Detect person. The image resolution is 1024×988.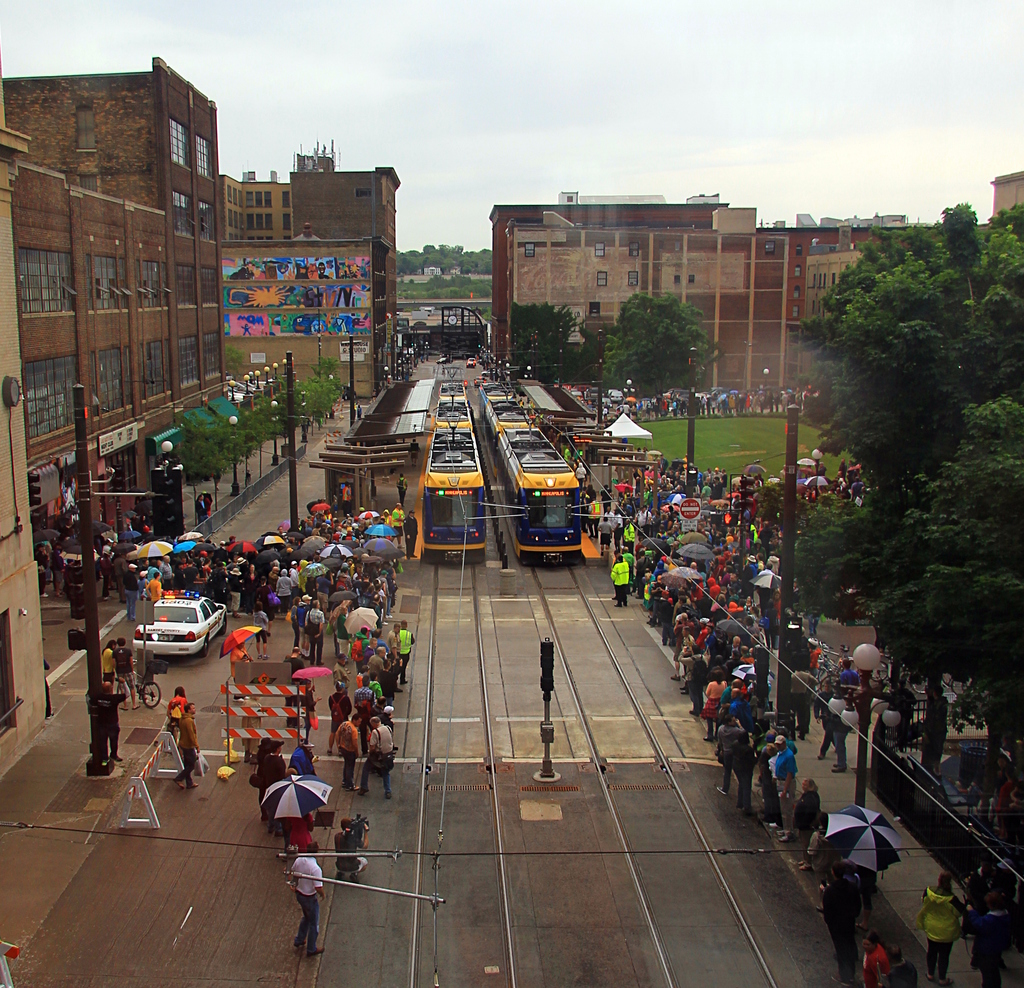
[x1=287, y1=600, x2=296, y2=654].
